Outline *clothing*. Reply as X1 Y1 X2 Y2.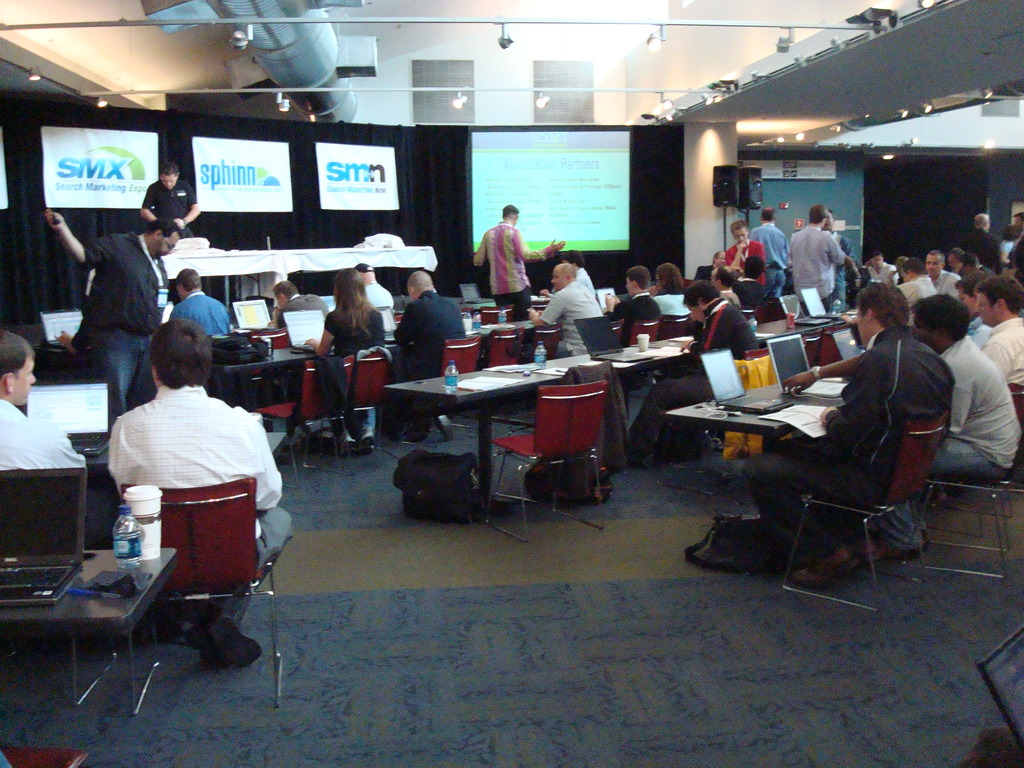
388 290 481 433.
